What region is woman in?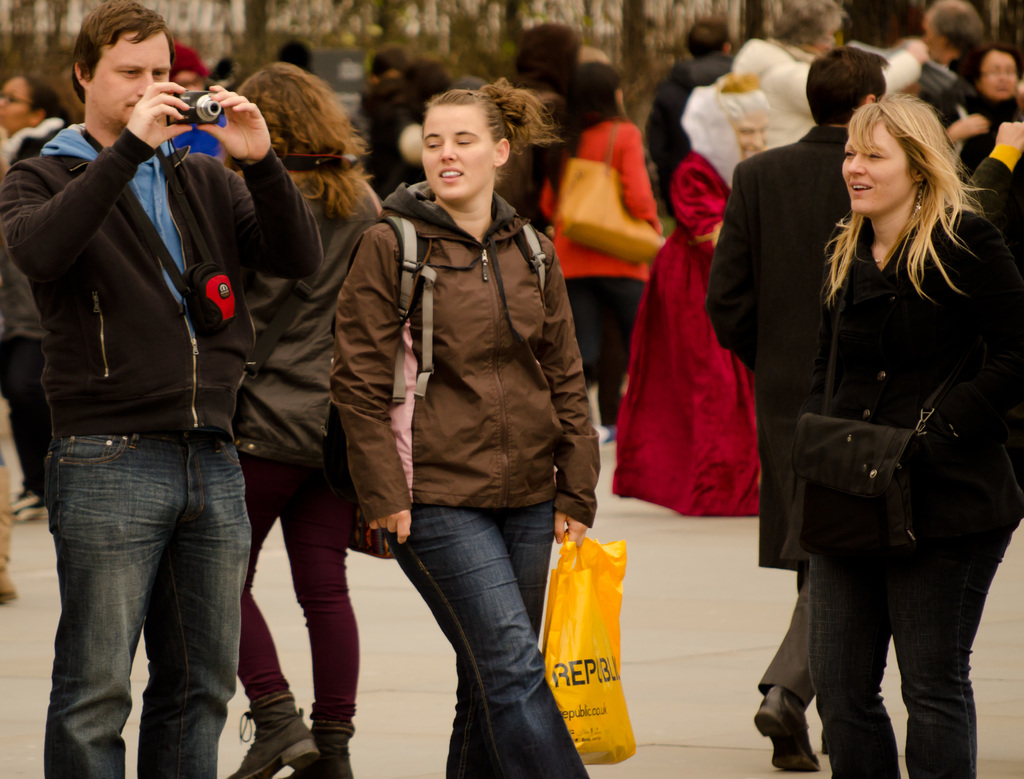
x1=732 y1=0 x2=929 y2=149.
